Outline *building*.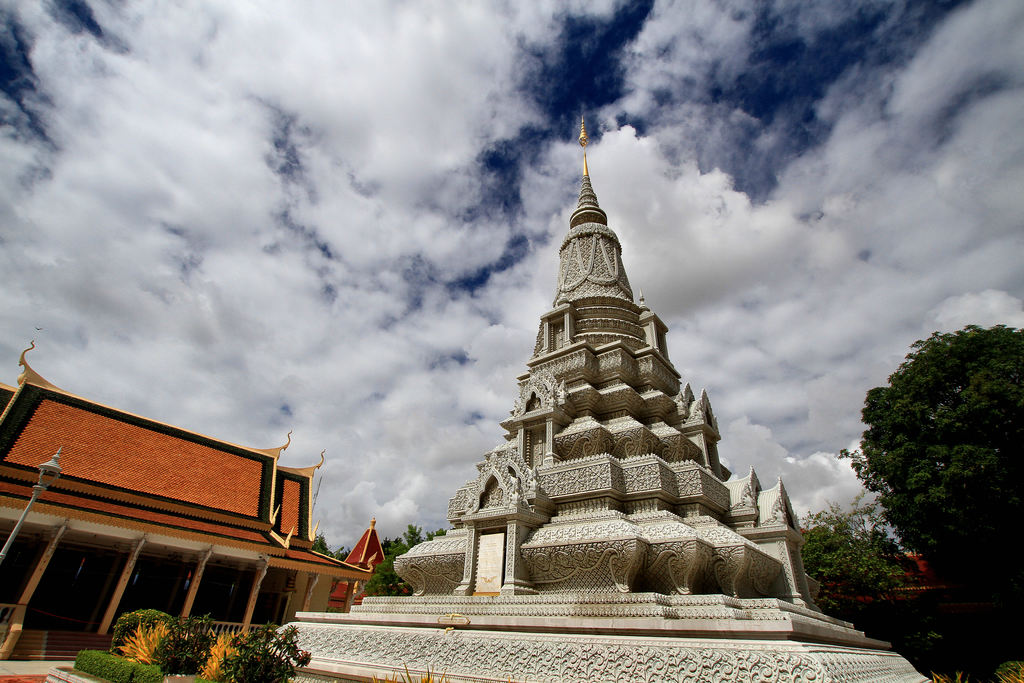
Outline: 330 522 390 607.
